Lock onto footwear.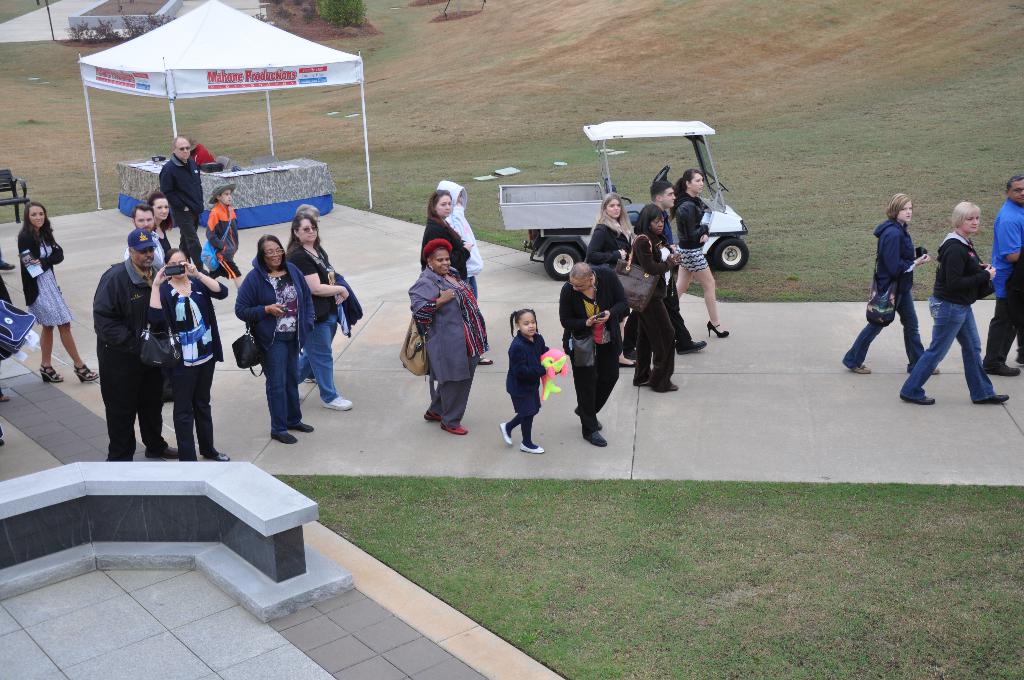
Locked: 495:421:516:448.
